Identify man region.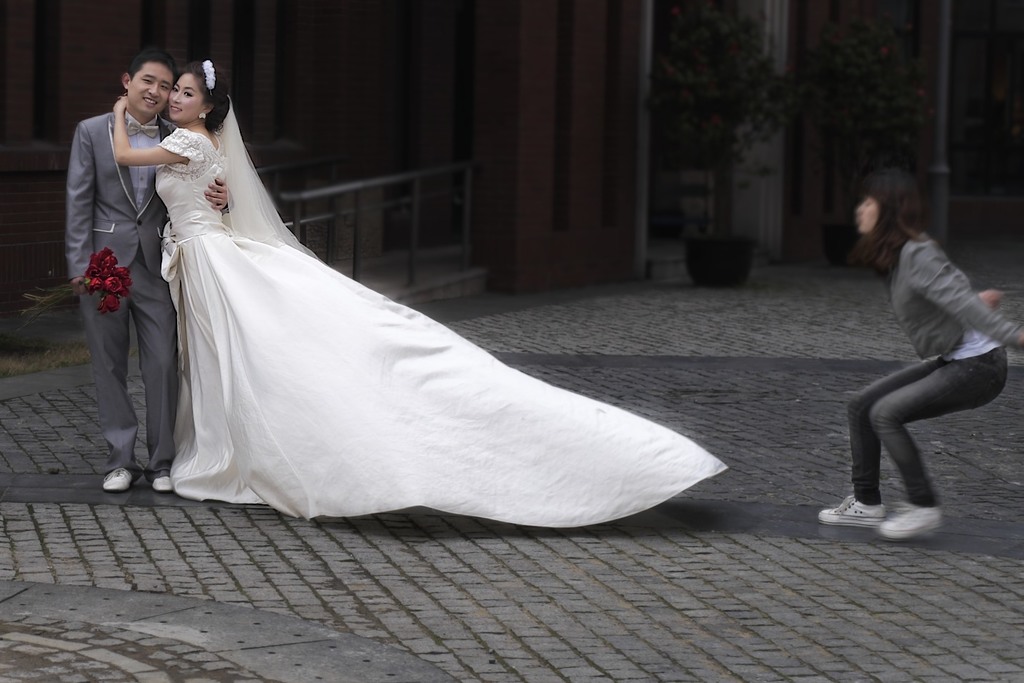
Region: 65:57:182:504.
